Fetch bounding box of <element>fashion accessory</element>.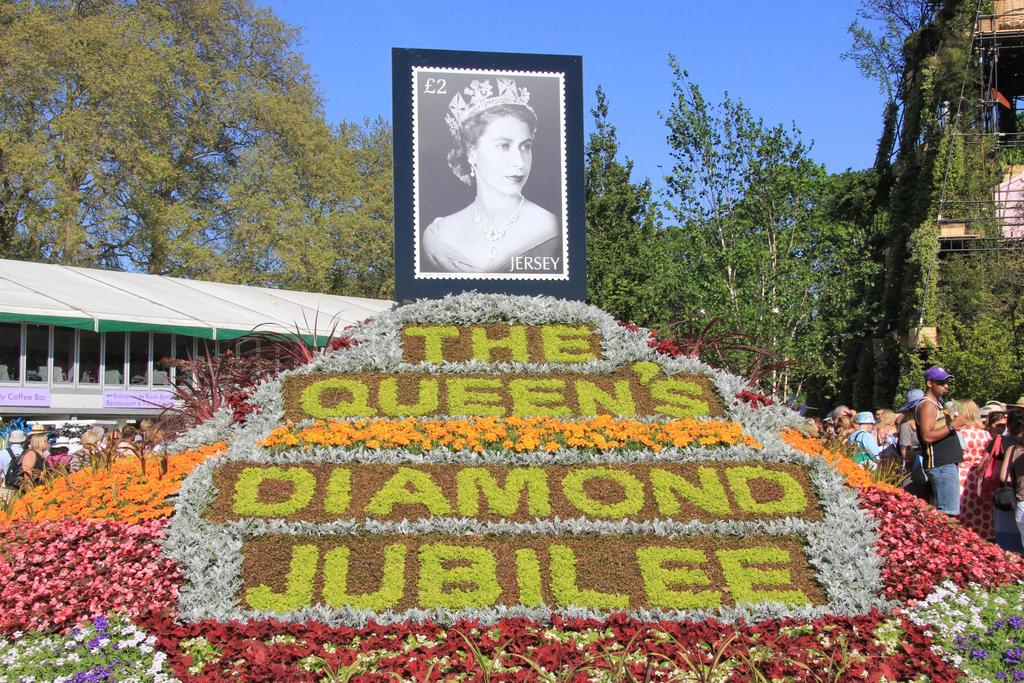
Bbox: [917, 365, 951, 381].
